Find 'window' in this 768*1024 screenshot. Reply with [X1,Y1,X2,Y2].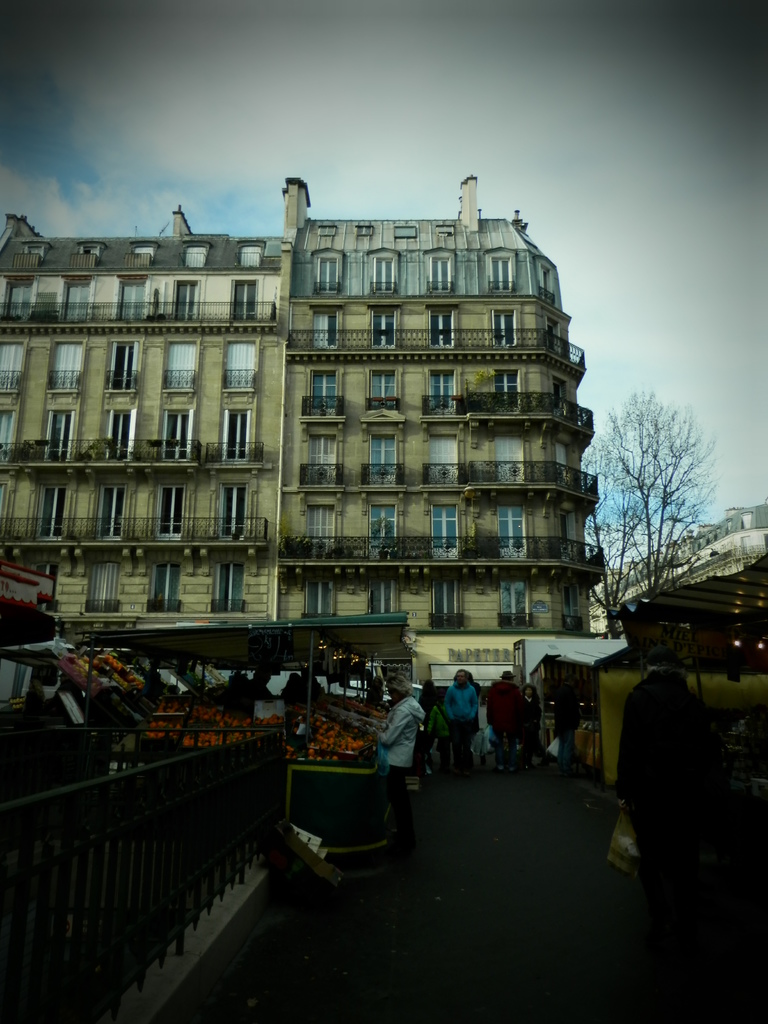
[31,408,77,458].
